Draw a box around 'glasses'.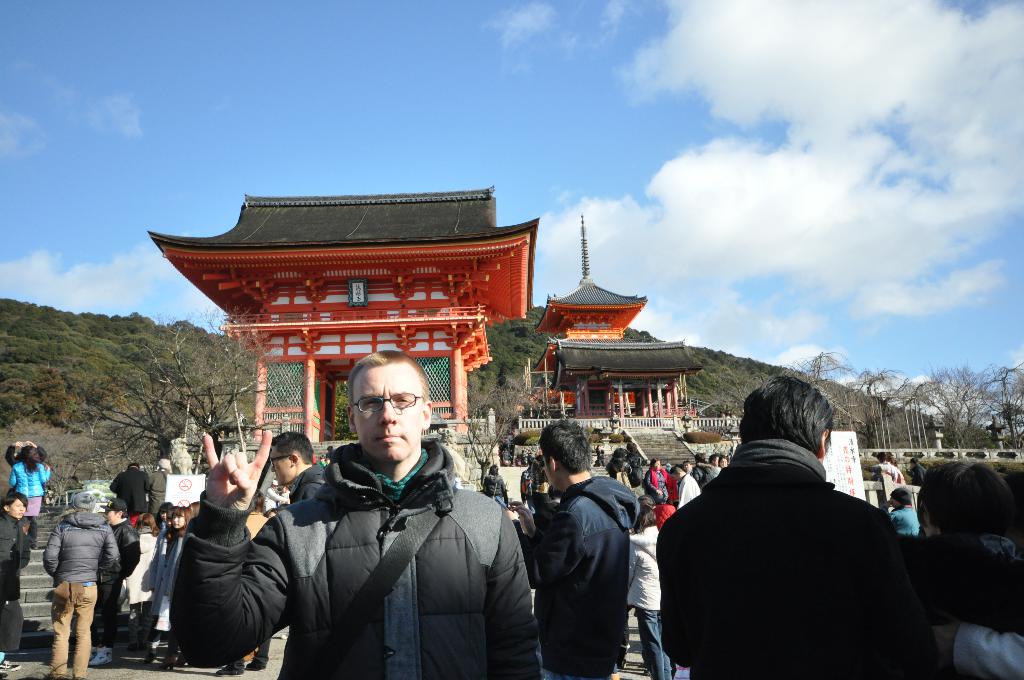
[left=272, top=457, right=293, bottom=466].
